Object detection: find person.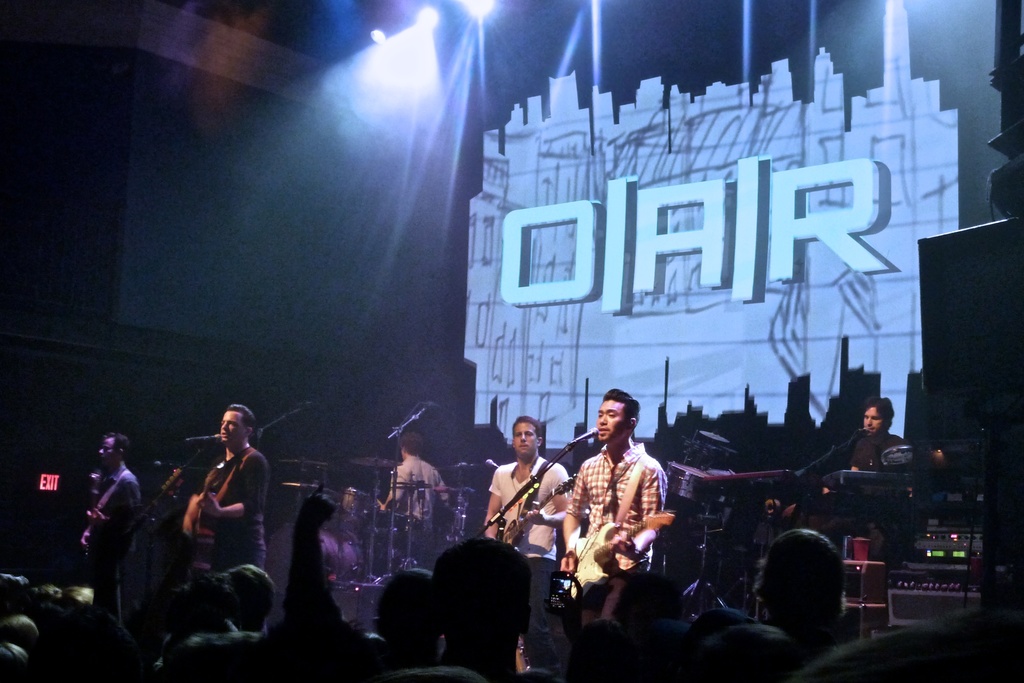
<box>482,415,575,633</box>.
